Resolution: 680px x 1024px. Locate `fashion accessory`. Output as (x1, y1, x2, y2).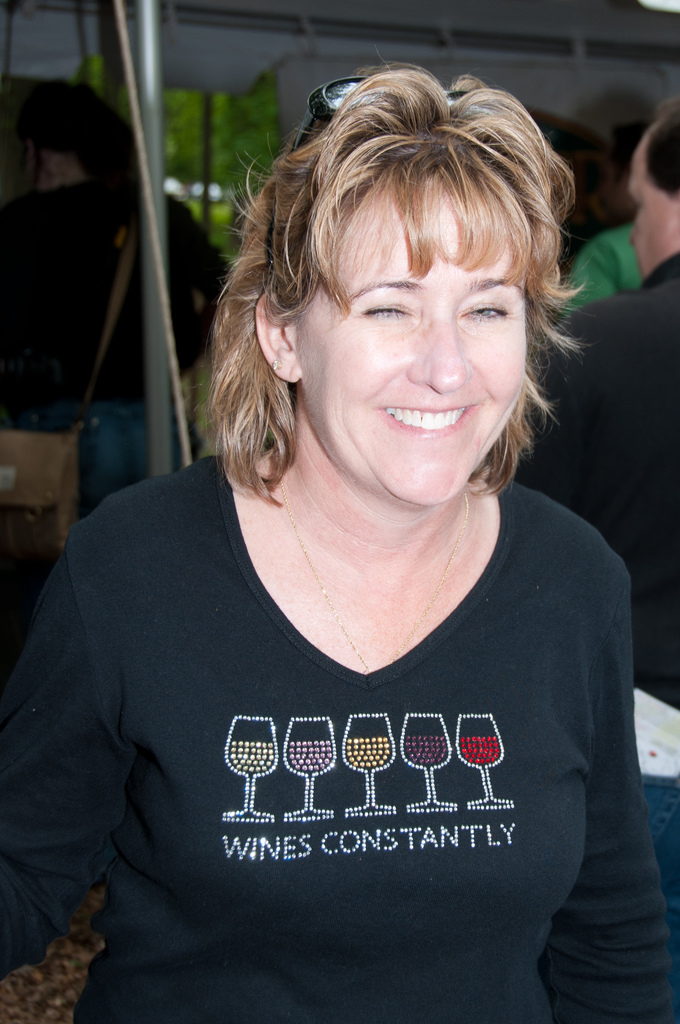
(268, 76, 469, 276).
